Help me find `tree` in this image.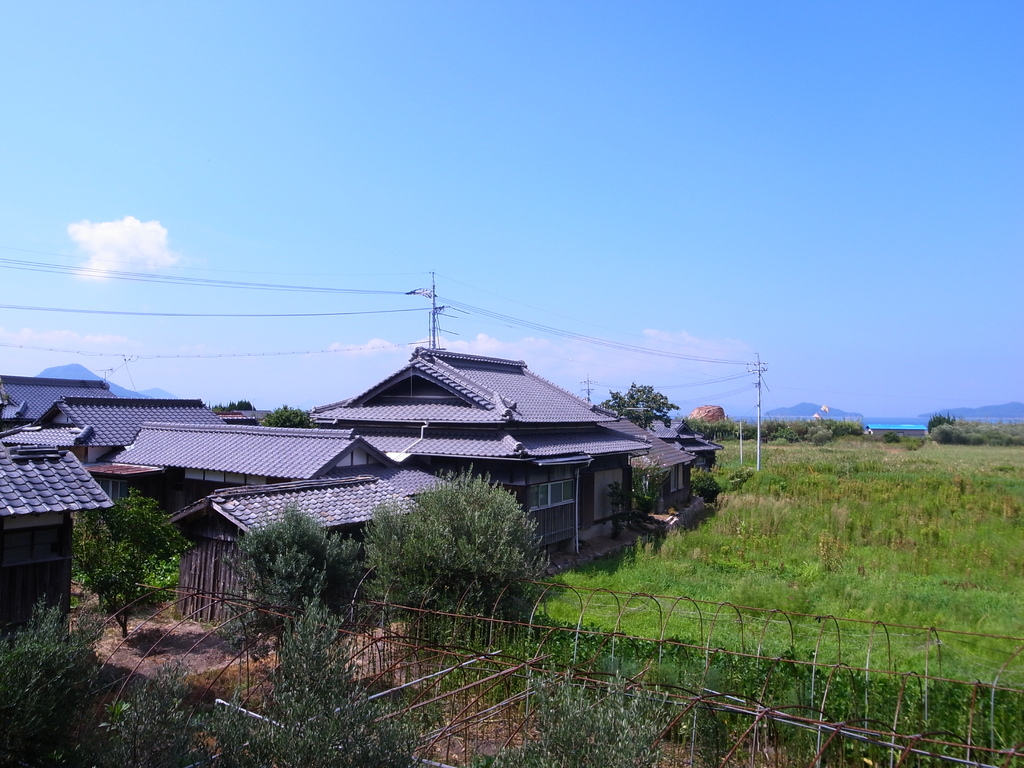
Found it: 927/405/961/438.
